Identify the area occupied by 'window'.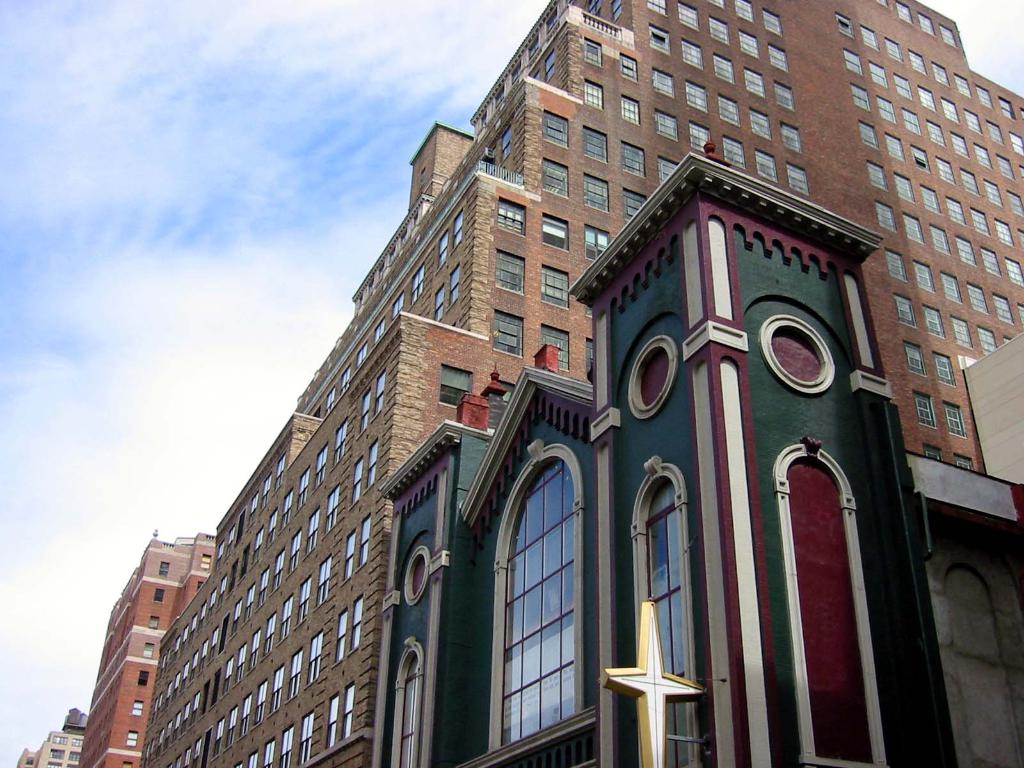
Area: l=263, t=738, r=276, b=767.
